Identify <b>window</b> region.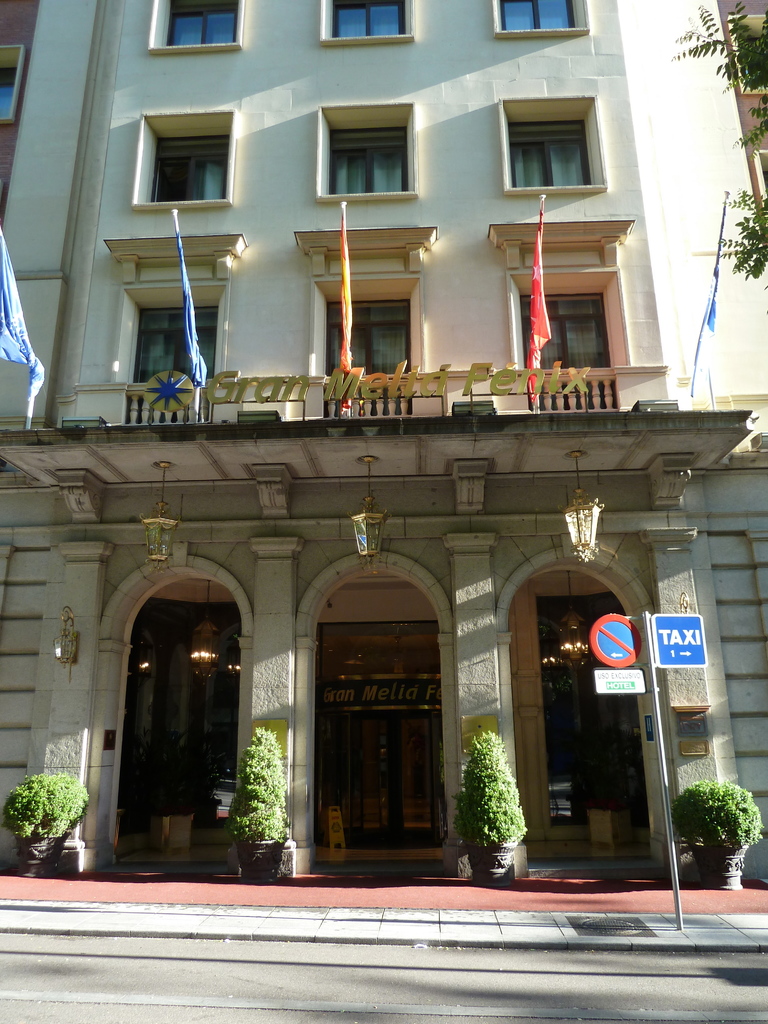
Region: crop(518, 287, 623, 406).
